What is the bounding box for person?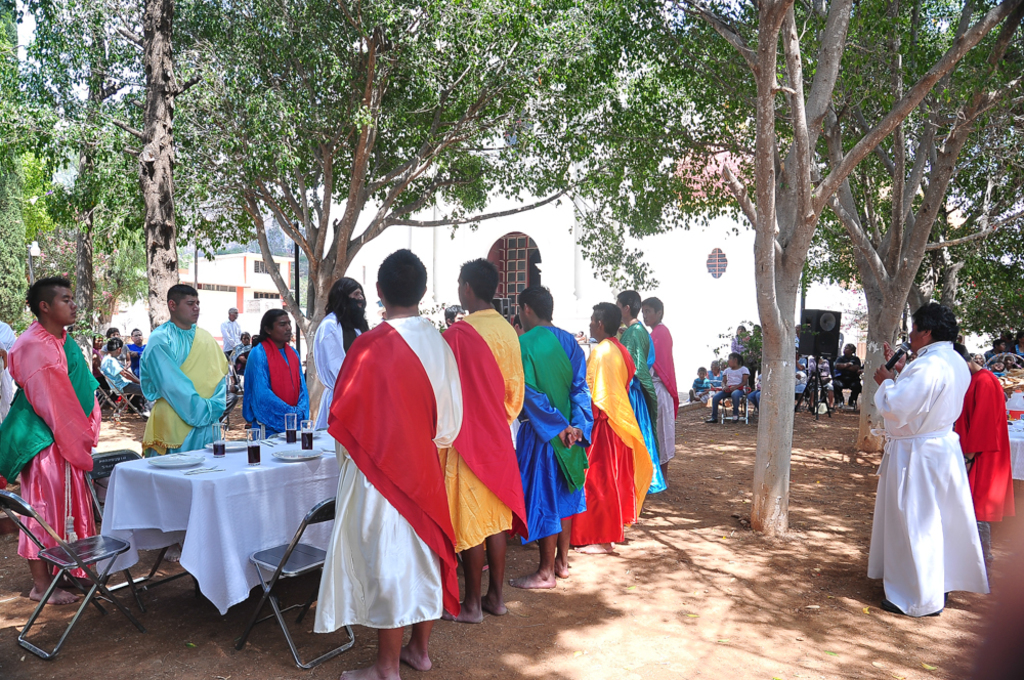
box(433, 248, 526, 628).
